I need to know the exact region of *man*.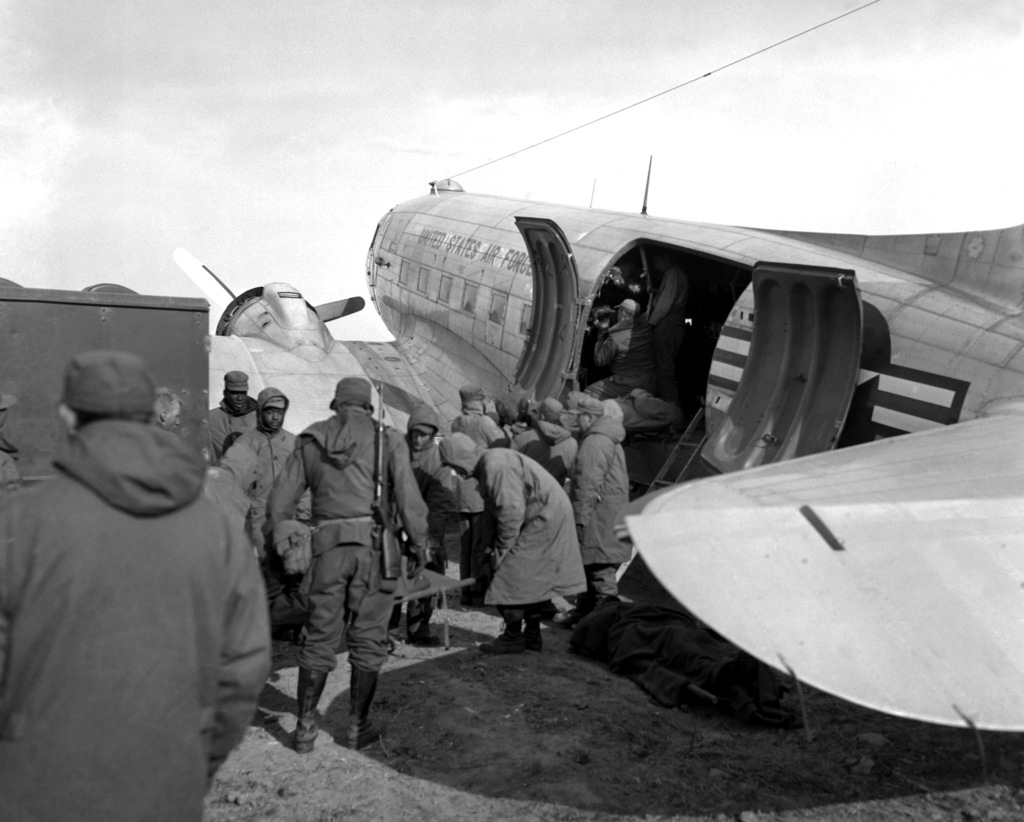
Region: (402, 402, 459, 647).
